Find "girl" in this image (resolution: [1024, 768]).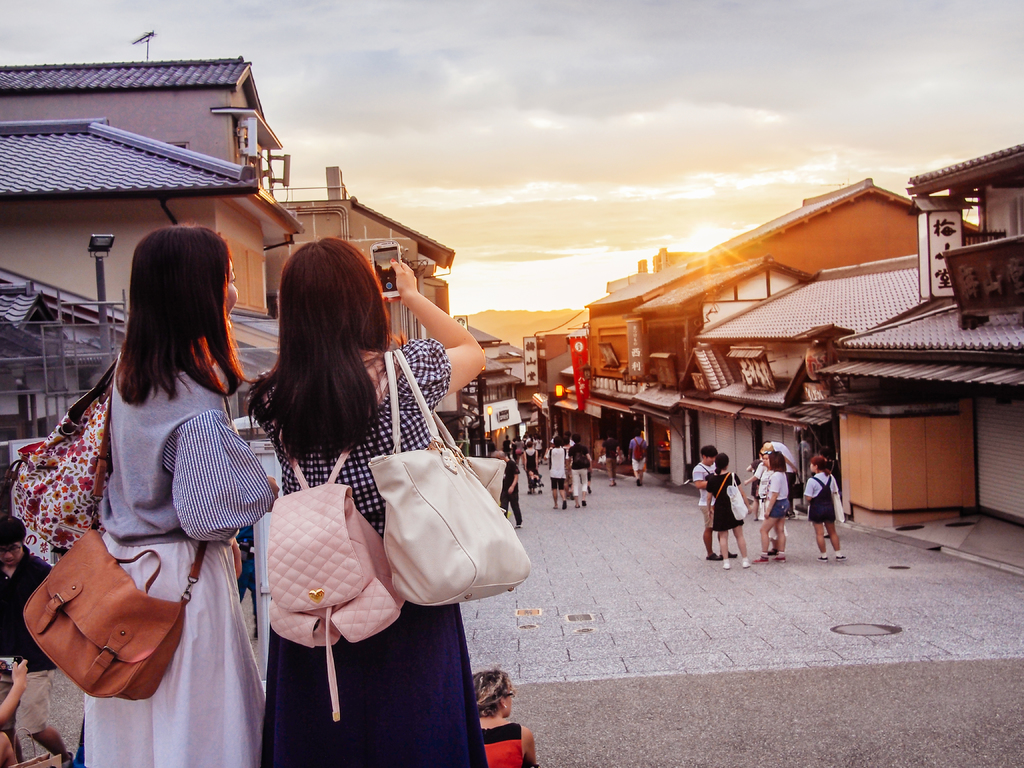
l=753, t=454, r=790, b=564.
